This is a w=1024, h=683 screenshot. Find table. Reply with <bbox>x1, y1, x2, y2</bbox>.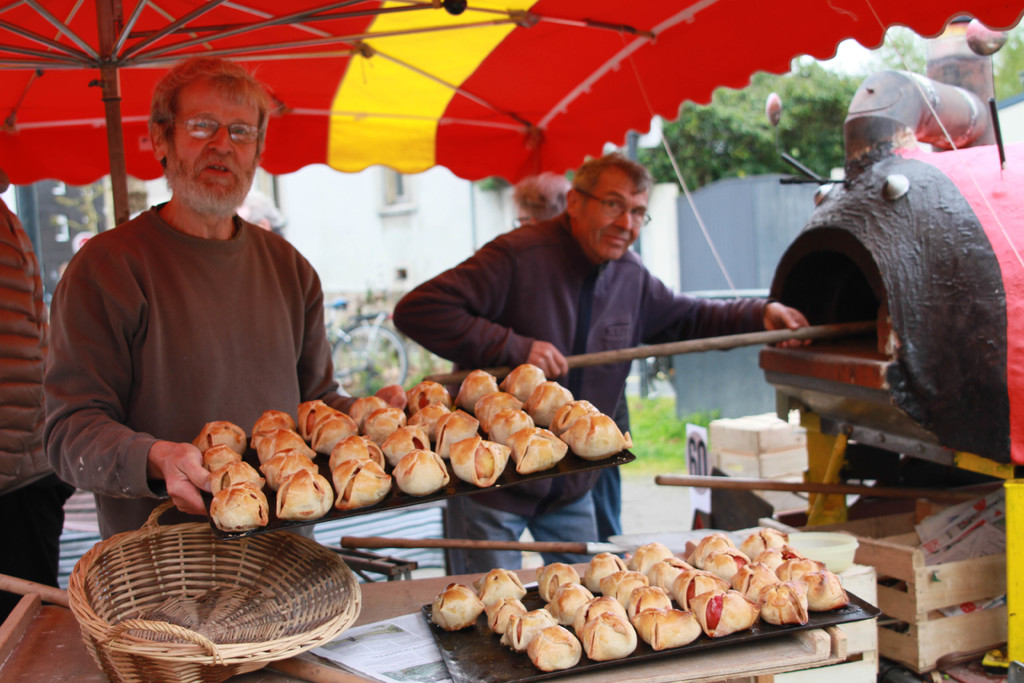
<bbox>0, 591, 845, 682</bbox>.
